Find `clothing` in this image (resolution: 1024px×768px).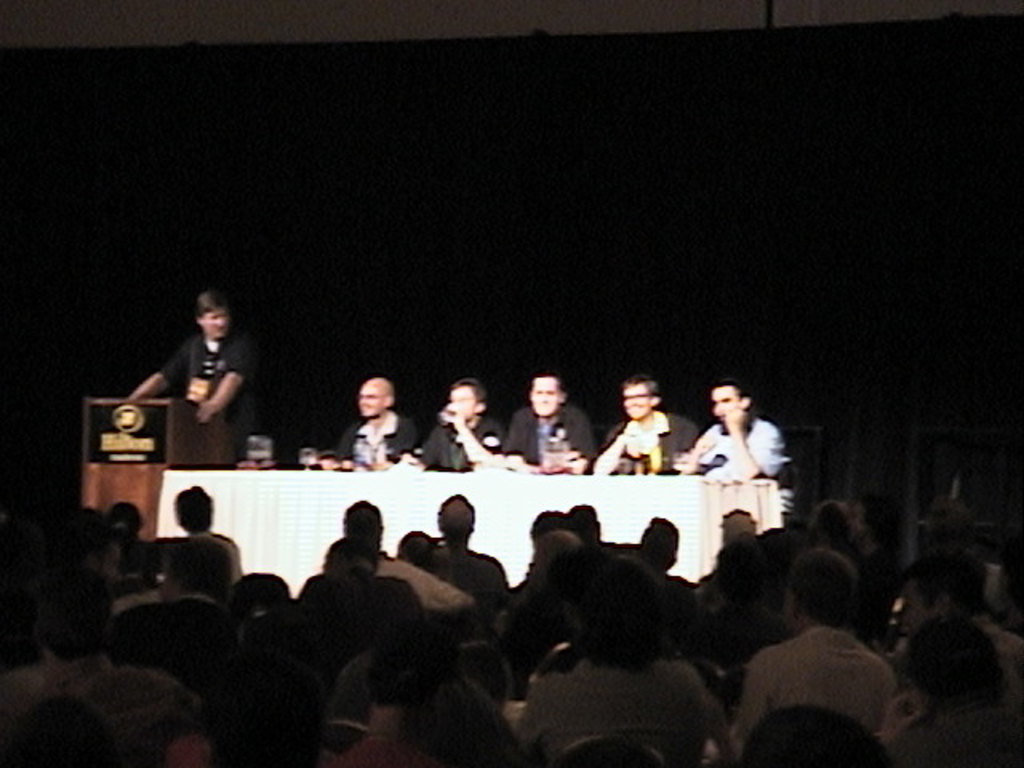
(683,421,790,483).
